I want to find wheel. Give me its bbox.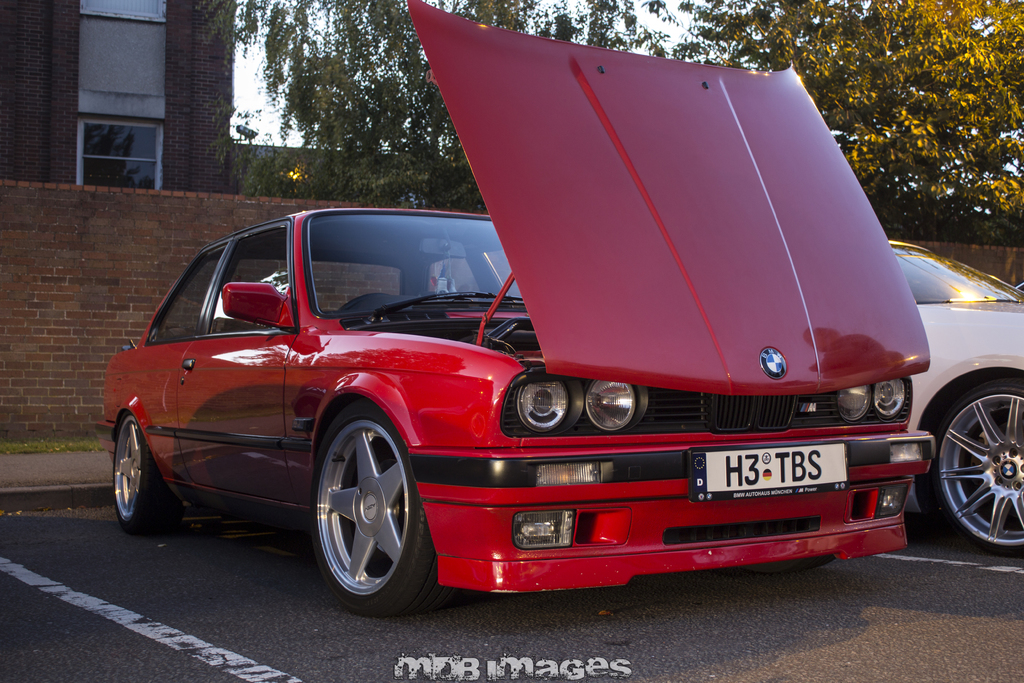
bbox(915, 371, 1023, 561).
